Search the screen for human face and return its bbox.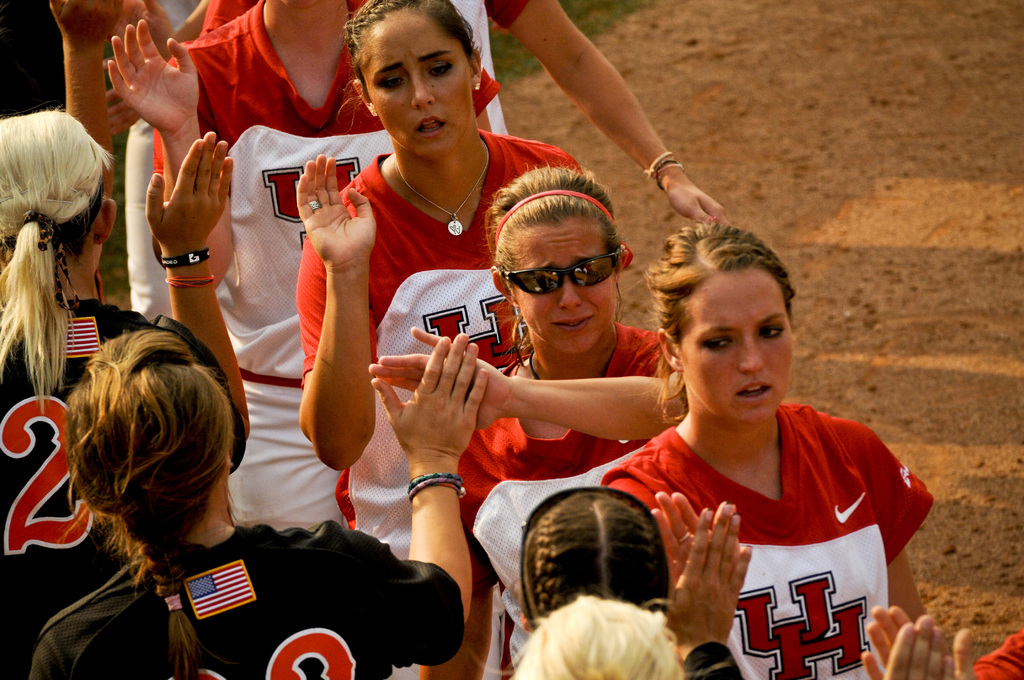
Found: 511 227 616 352.
